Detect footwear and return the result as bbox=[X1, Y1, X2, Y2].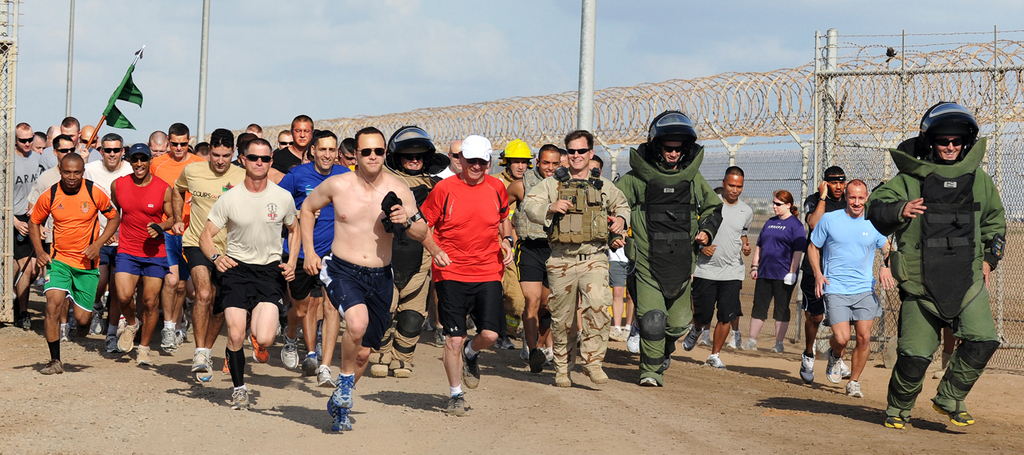
bbox=[430, 328, 446, 348].
